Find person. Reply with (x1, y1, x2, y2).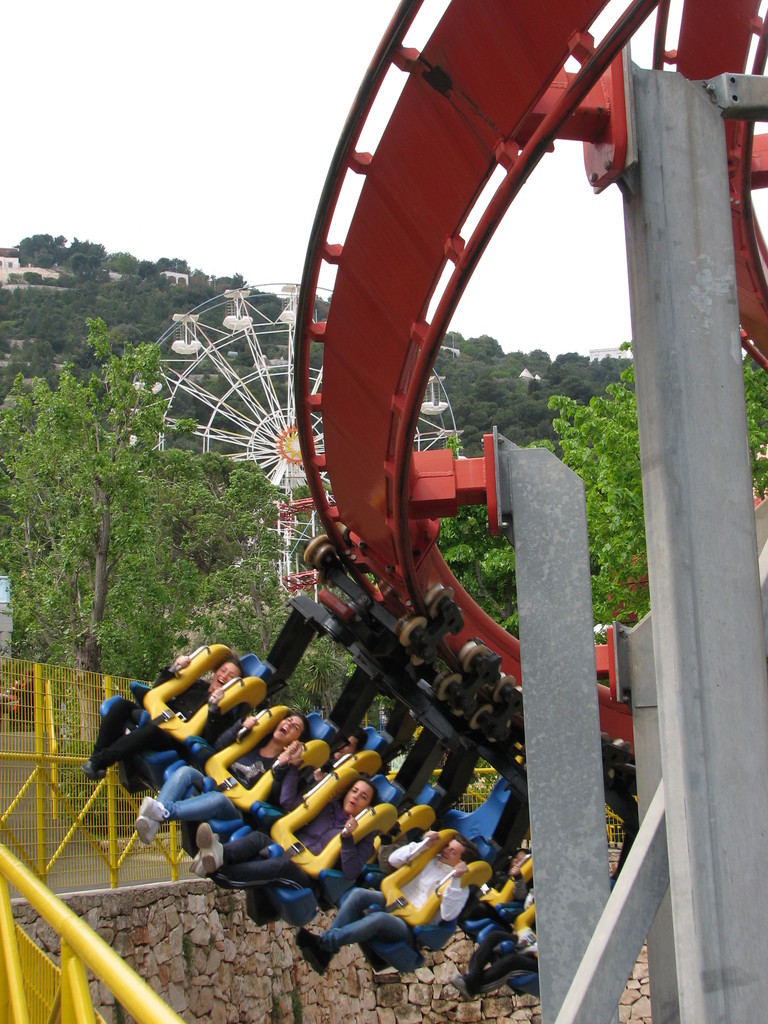
(77, 653, 249, 784).
